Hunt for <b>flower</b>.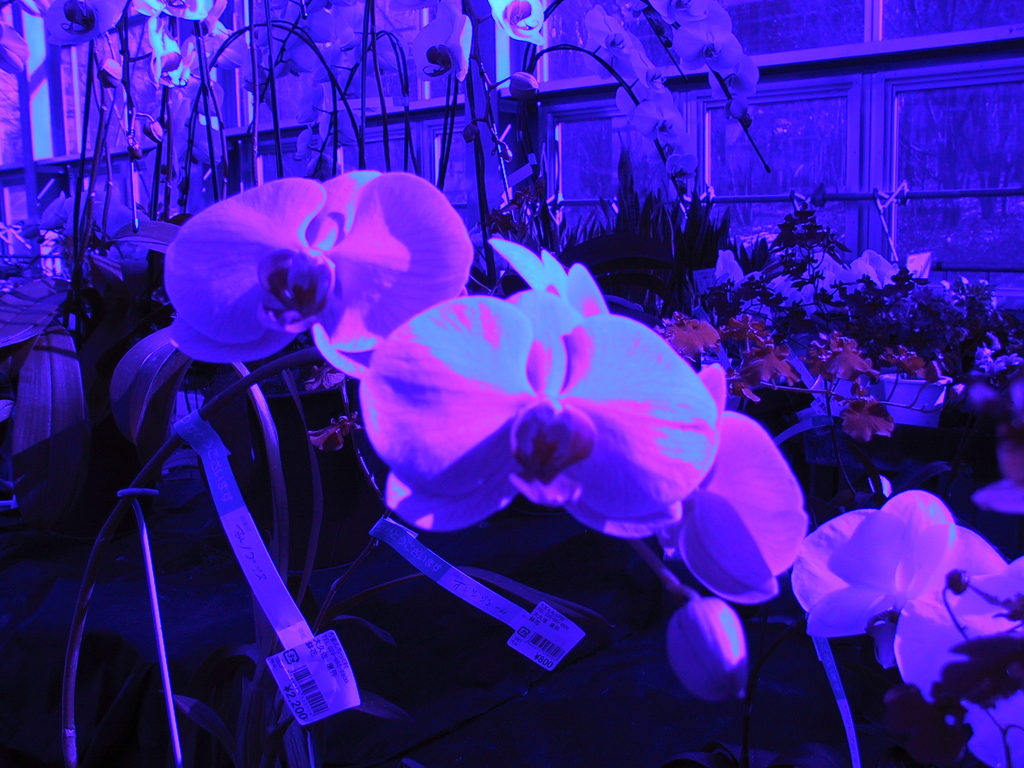
Hunted down at [left=165, top=161, right=472, bottom=383].
